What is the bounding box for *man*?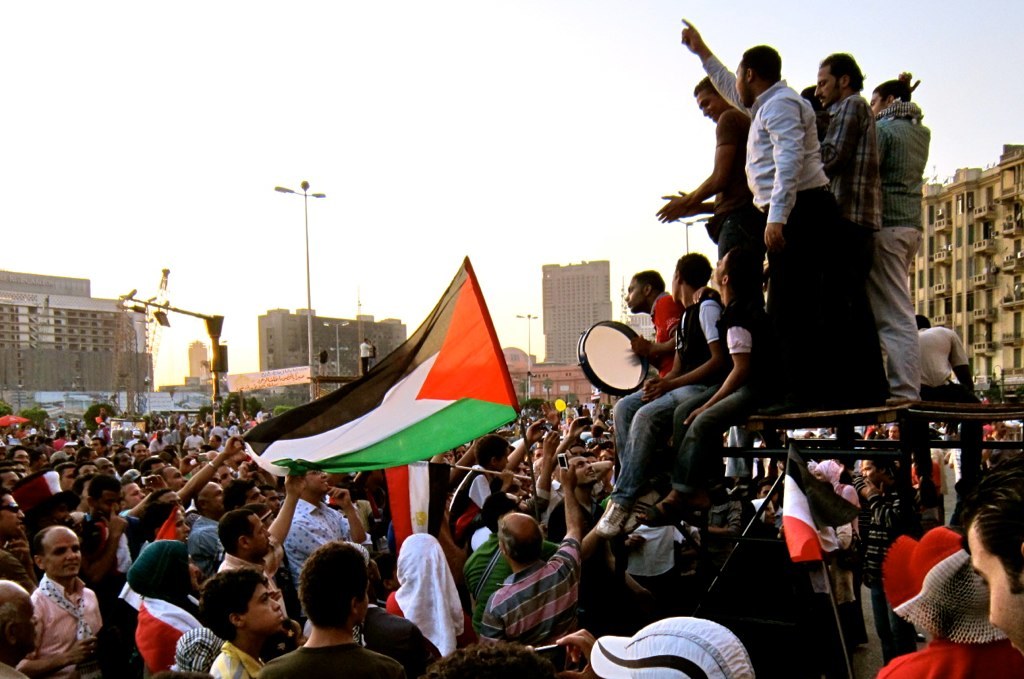
x1=626, y1=270, x2=684, y2=386.
